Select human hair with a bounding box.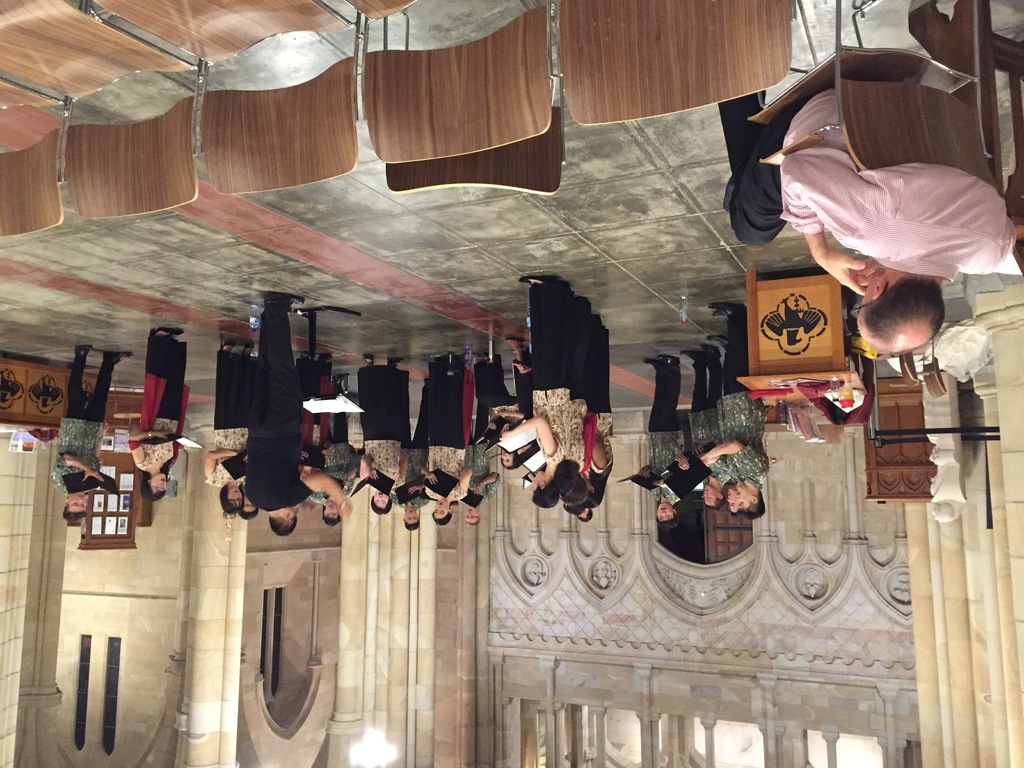
{"x1": 653, "y1": 511, "x2": 677, "y2": 532}.
